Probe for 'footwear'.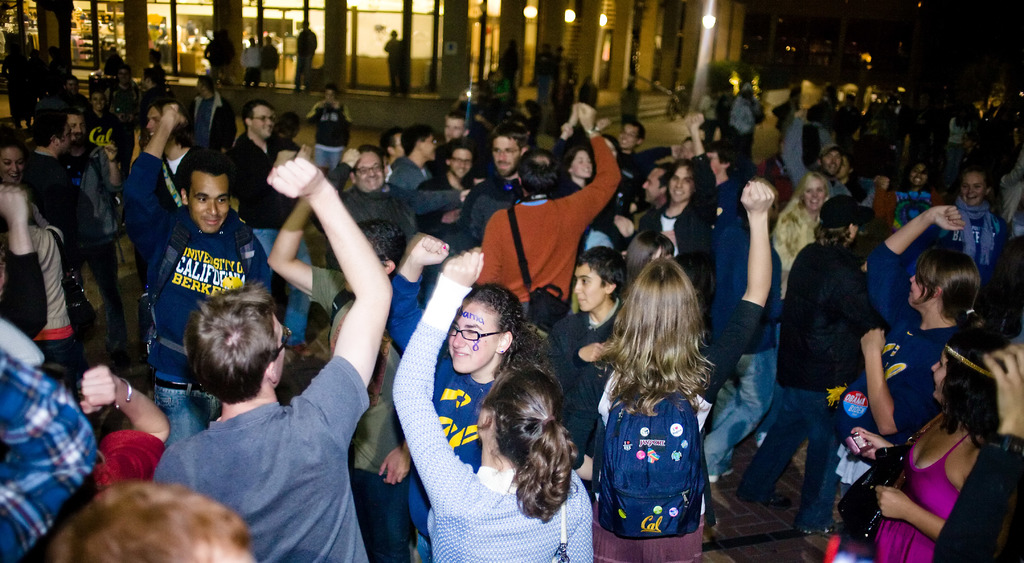
Probe result: (797,520,851,534).
